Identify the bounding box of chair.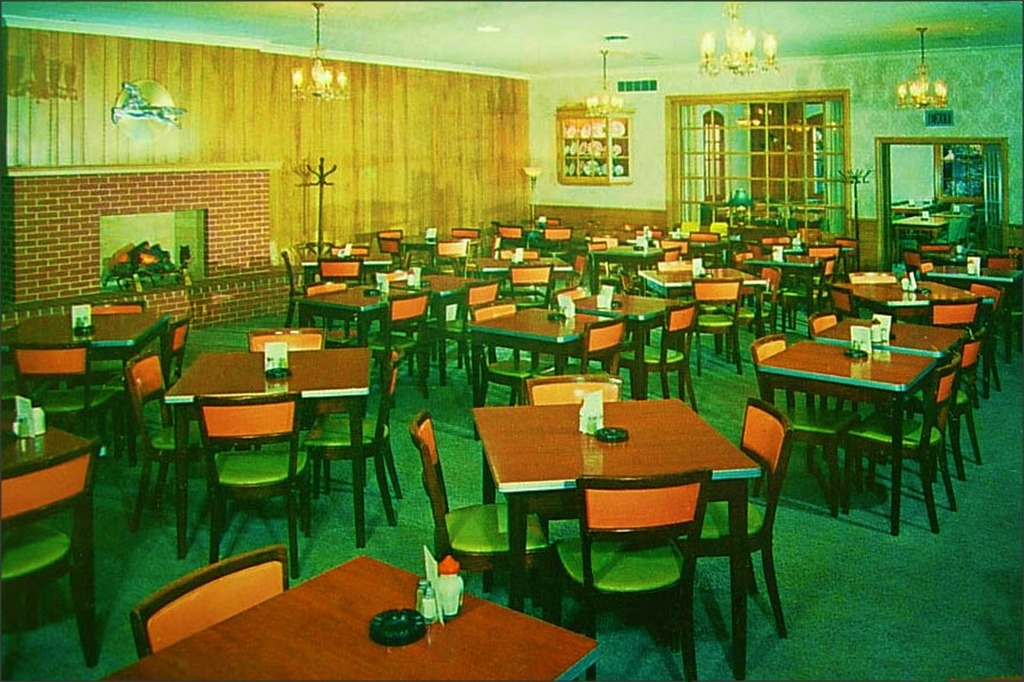
{"x1": 545, "y1": 224, "x2": 572, "y2": 265}.
